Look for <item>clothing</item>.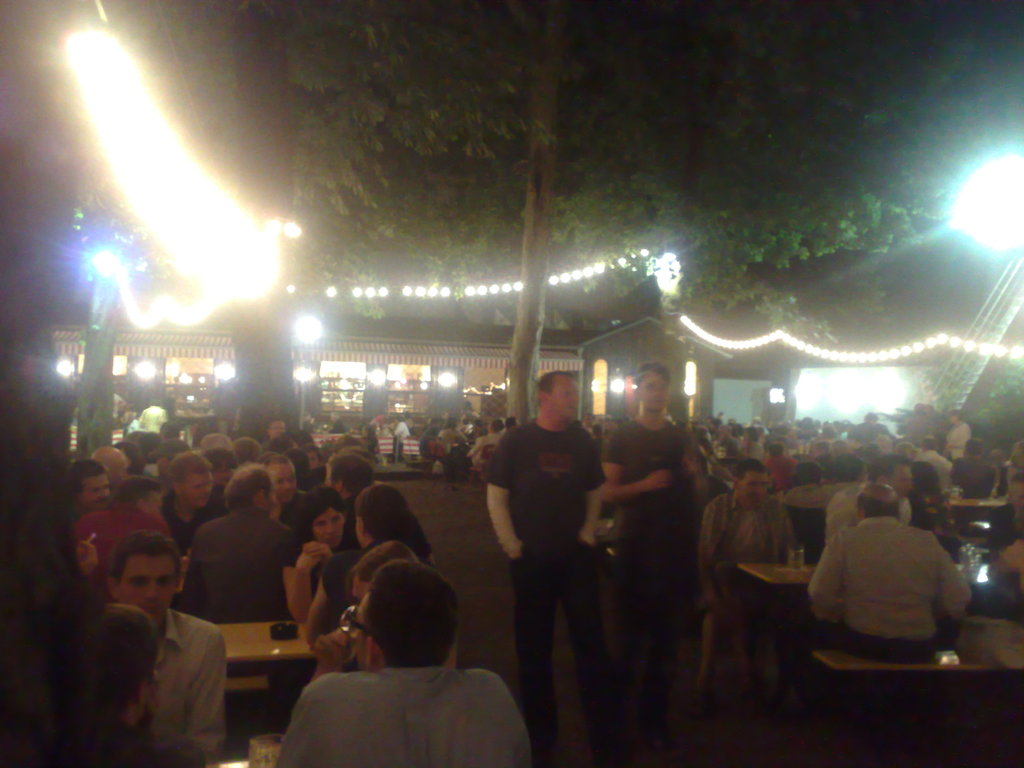
Found: crop(138, 404, 168, 433).
